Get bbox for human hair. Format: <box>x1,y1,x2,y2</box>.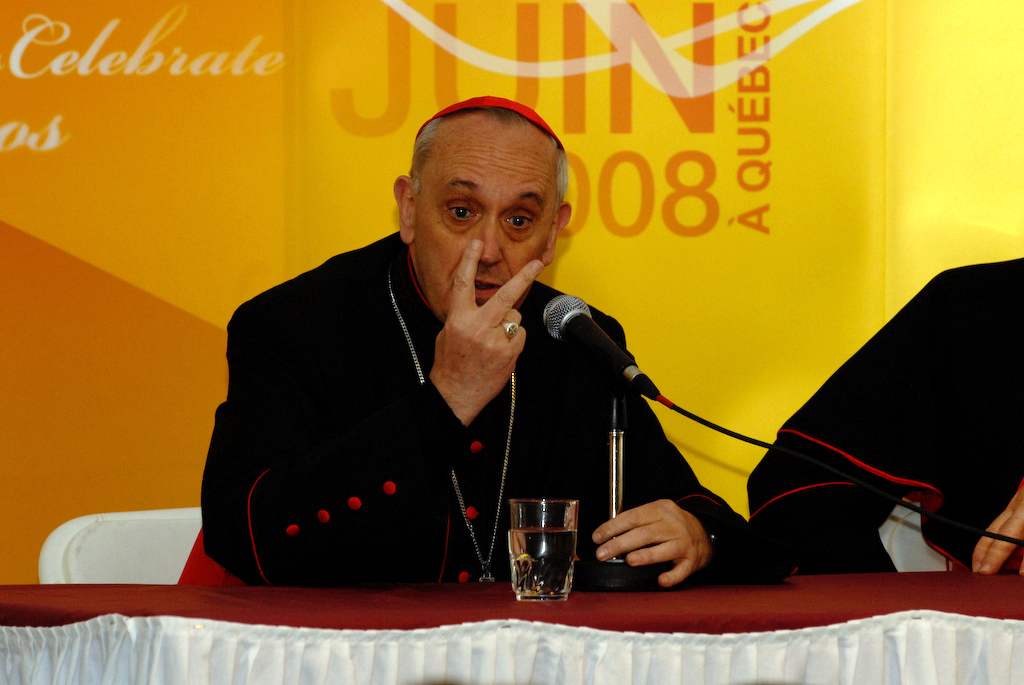
<box>410,104,577,207</box>.
